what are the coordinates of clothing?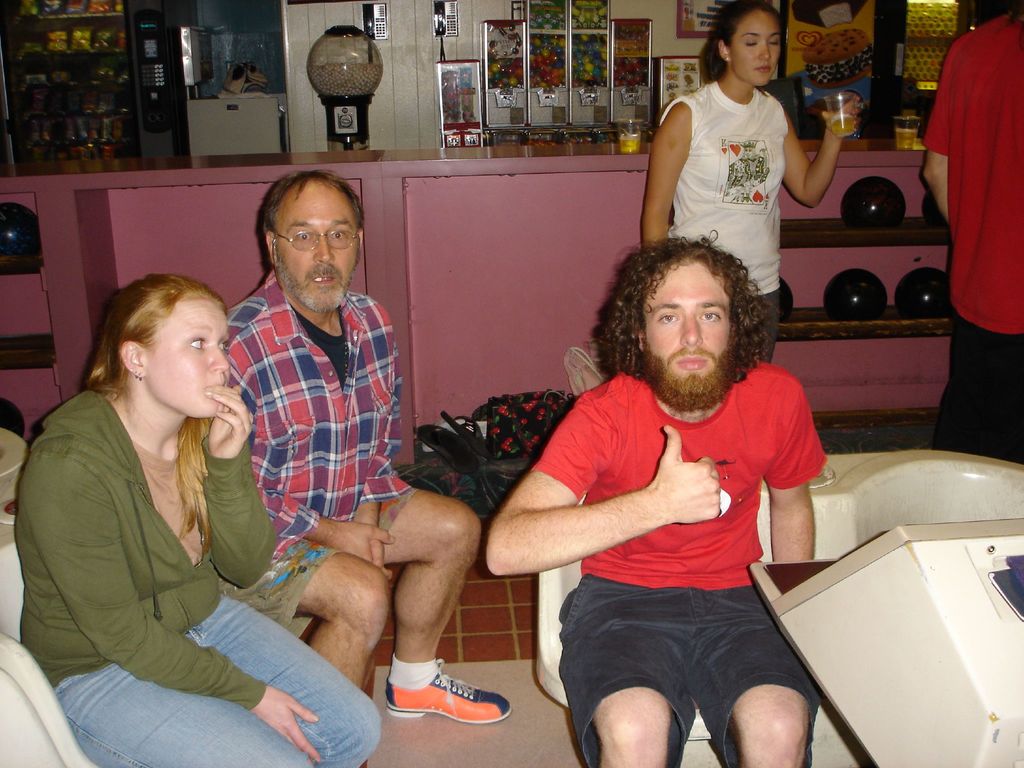
[left=920, top=8, right=1023, bottom=465].
